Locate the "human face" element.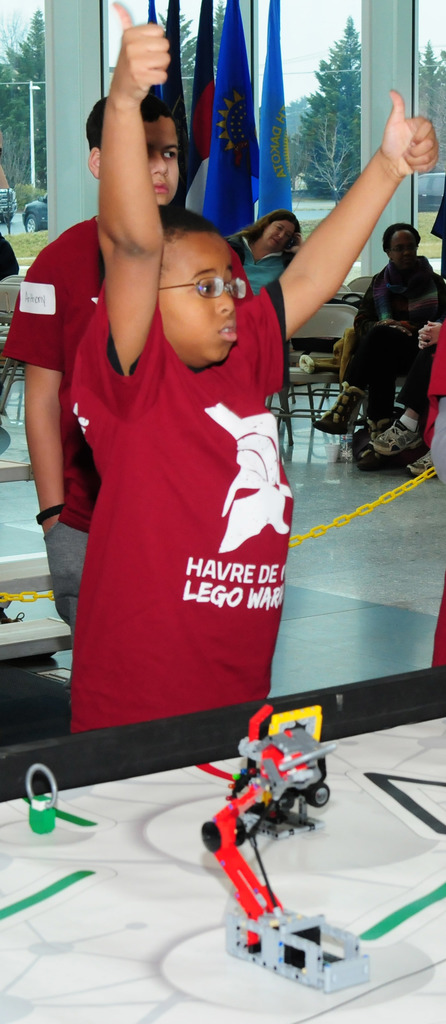
Element bbox: locate(263, 220, 294, 250).
